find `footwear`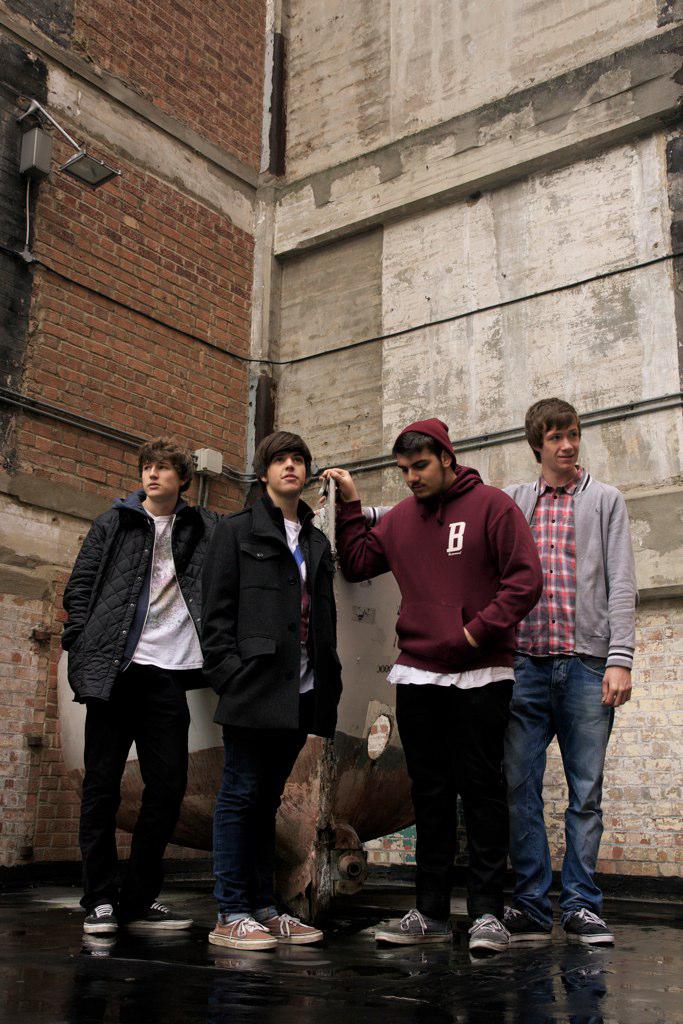
bbox=(467, 913, 513, 948)
